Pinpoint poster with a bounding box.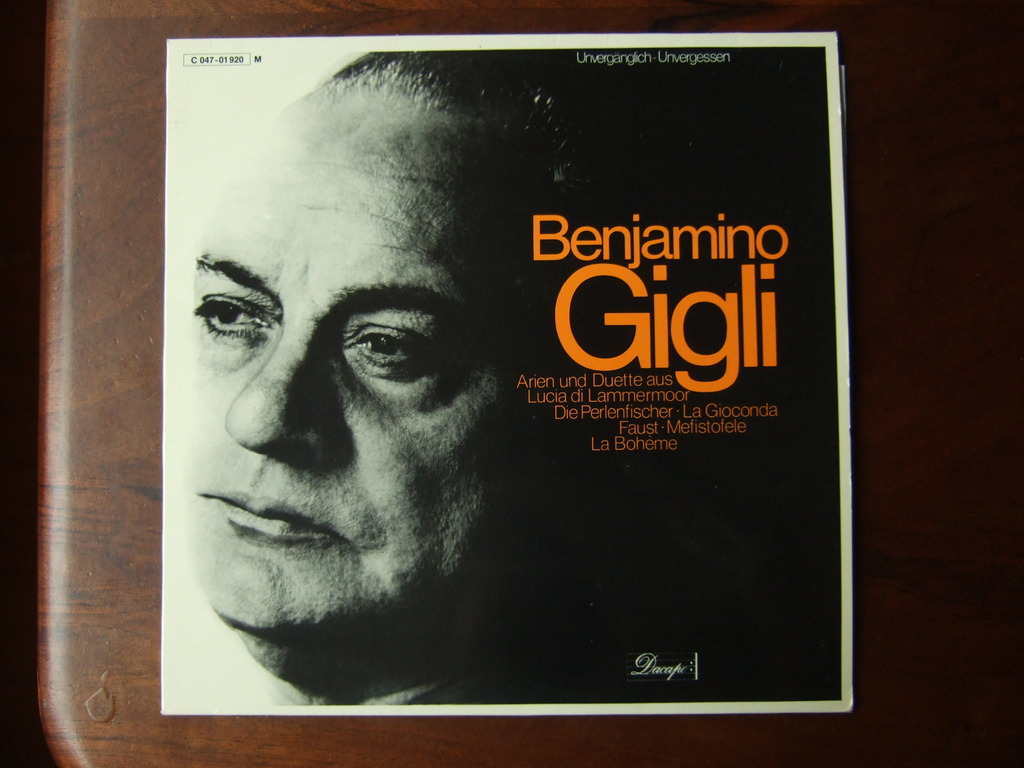
x1=158 y1=31 x2=850 y2=721.
